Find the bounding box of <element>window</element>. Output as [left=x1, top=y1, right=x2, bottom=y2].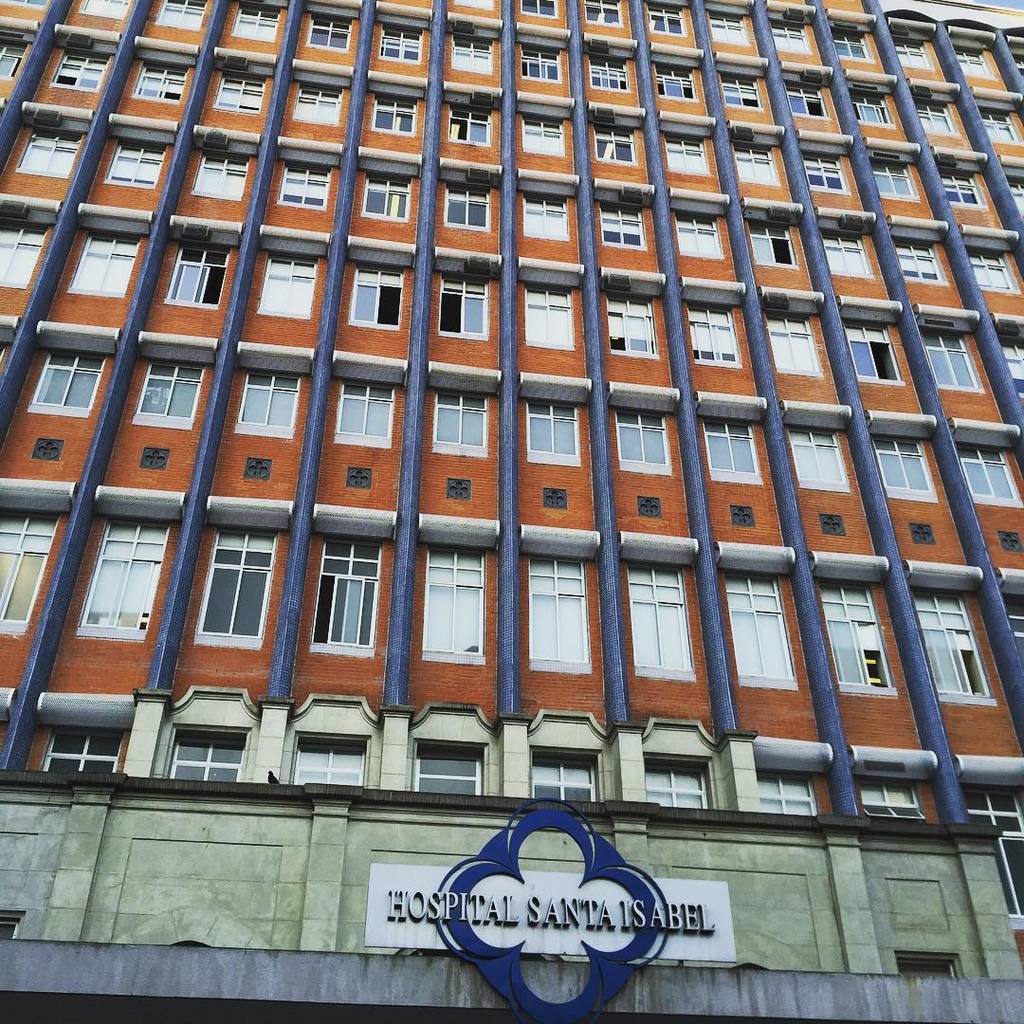
[left=380, top=23, right=425, bottom=58].
